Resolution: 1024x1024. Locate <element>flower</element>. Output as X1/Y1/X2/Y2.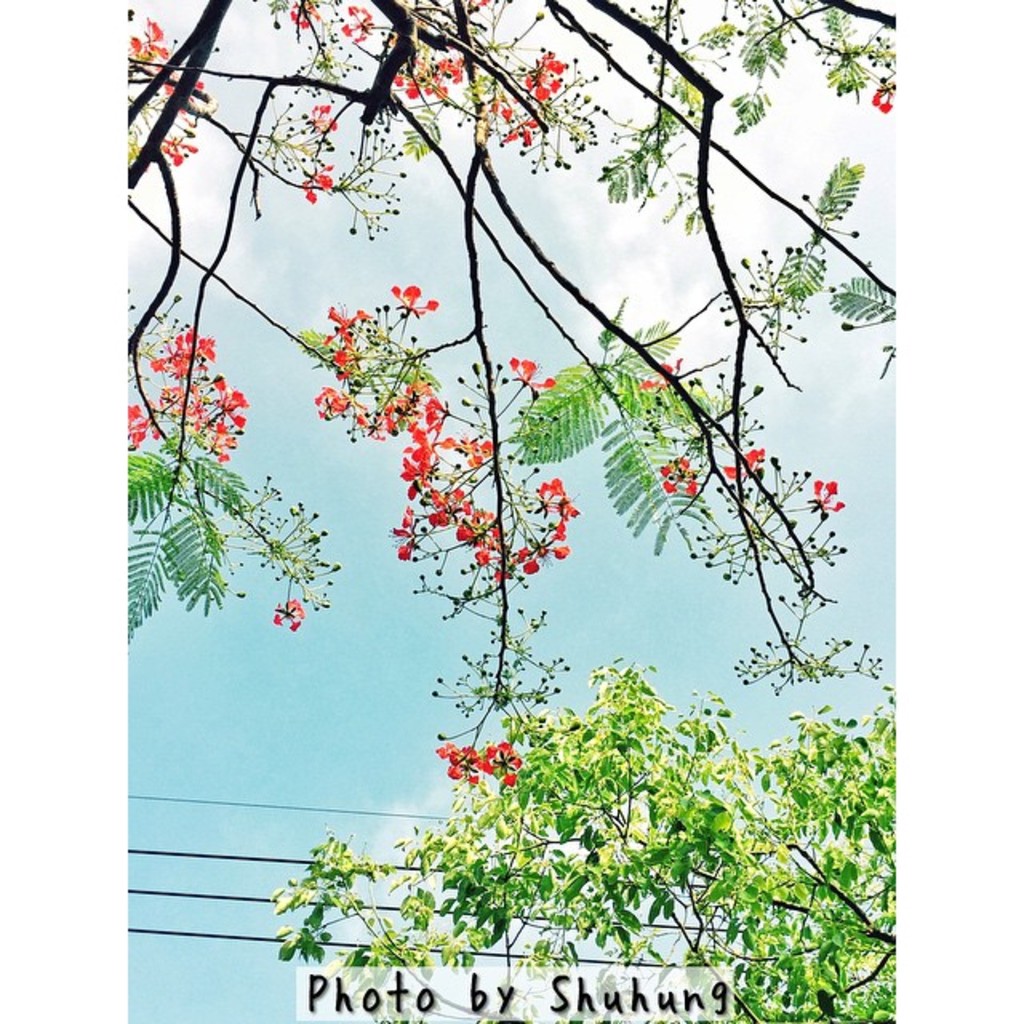
336/5/371/40.
